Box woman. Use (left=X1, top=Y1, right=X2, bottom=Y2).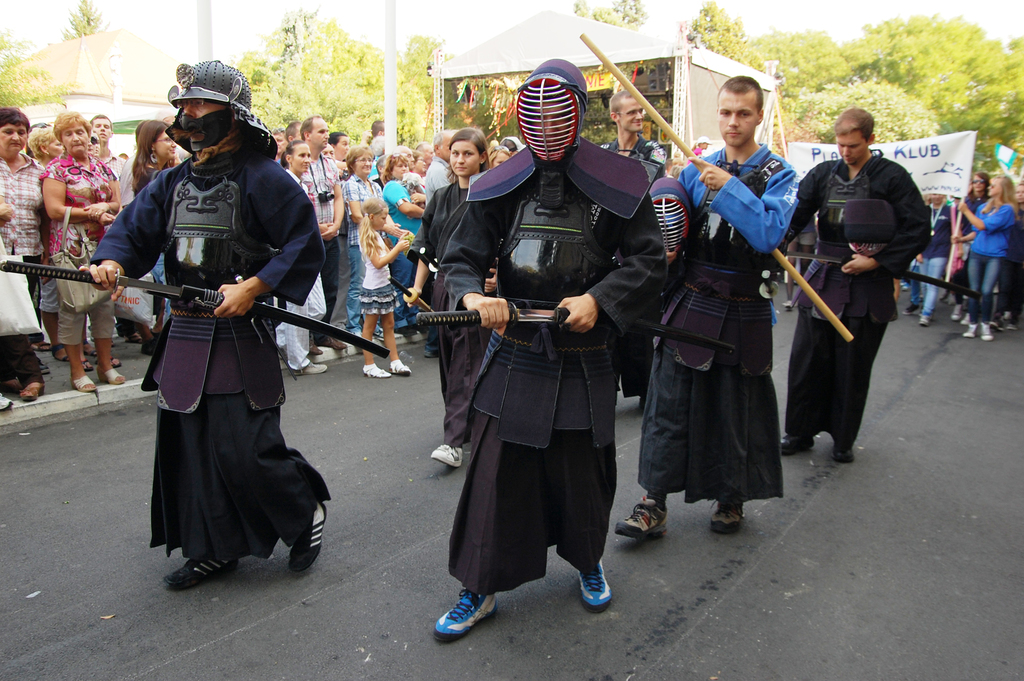
(left=950, top=171, right=987, bottom=260).
